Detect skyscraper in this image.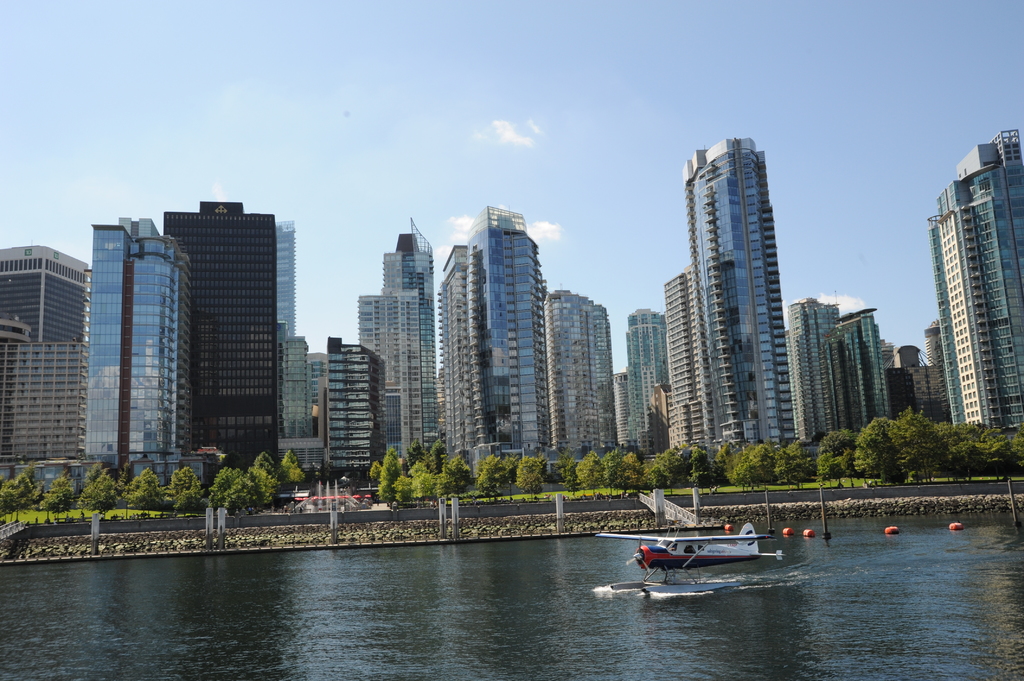
Detection: x1=440, y1=199, x2=562, y2=461.
